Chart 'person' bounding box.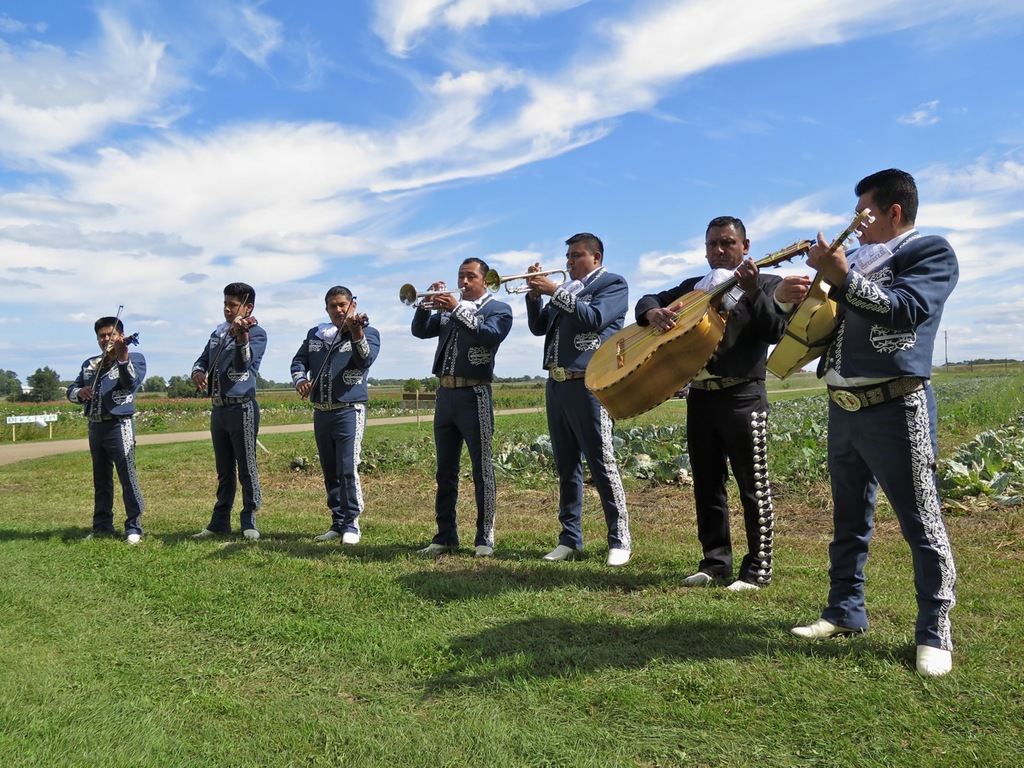
Charted: region(798, 165, 954, 675).
